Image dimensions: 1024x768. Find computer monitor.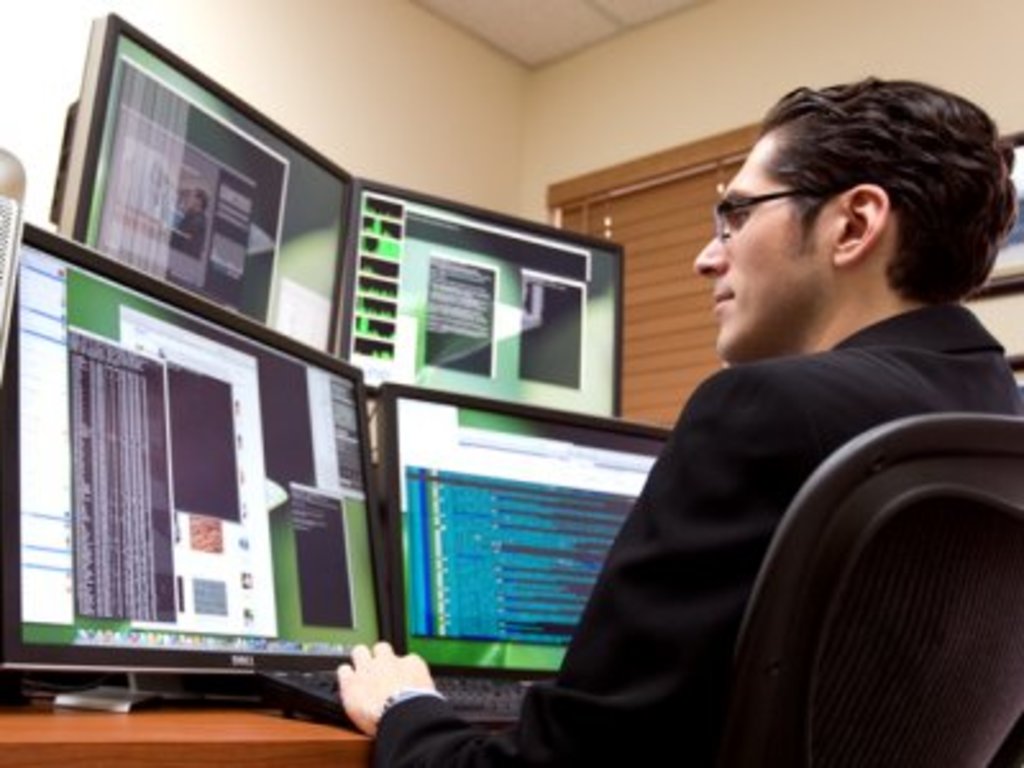
BBox(10, 266, 369, 753).
